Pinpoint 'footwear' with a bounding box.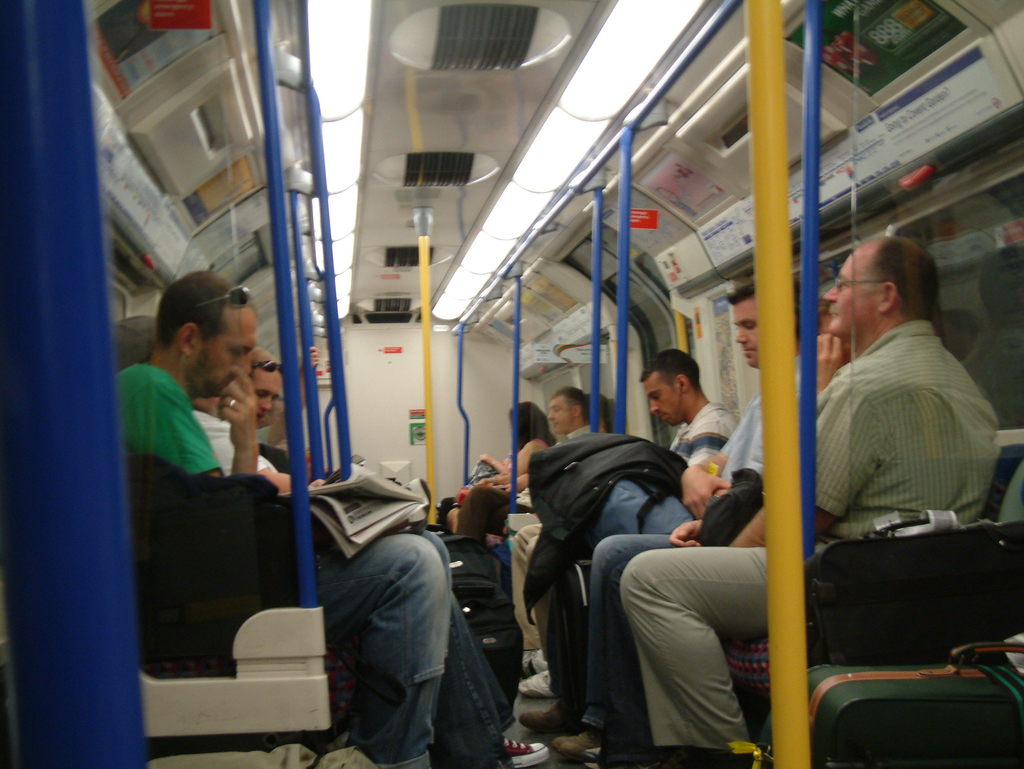
box=[517, 704, 579, 737].
